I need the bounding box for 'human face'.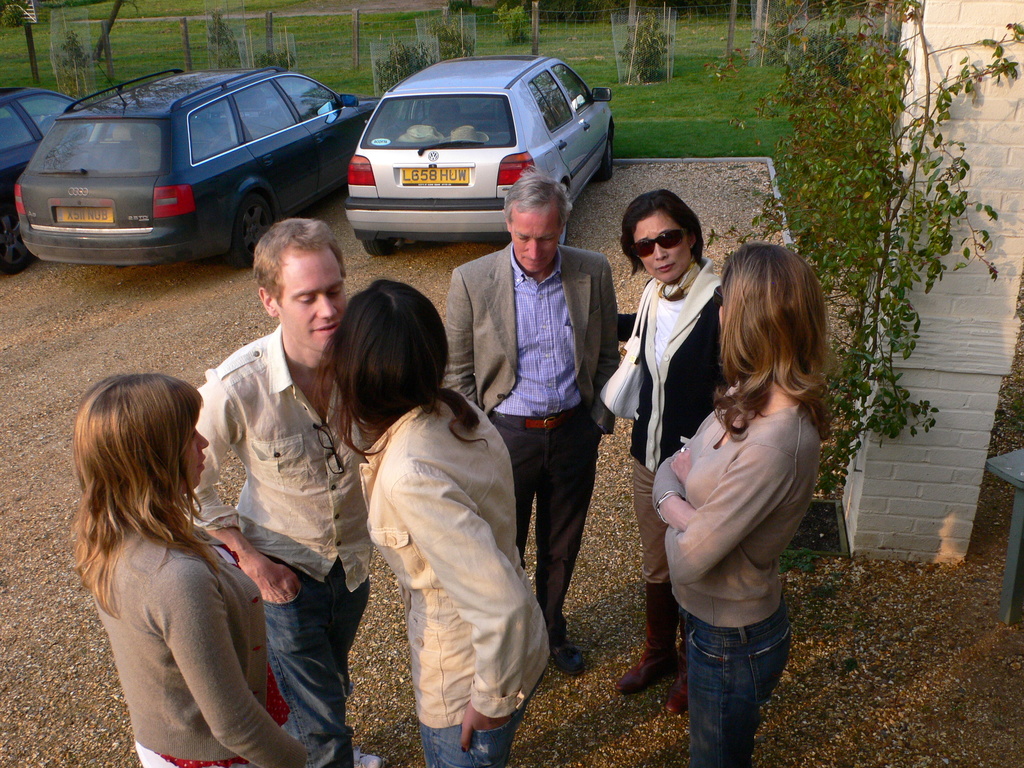
Here it is: 637, 214, 687, 283.
